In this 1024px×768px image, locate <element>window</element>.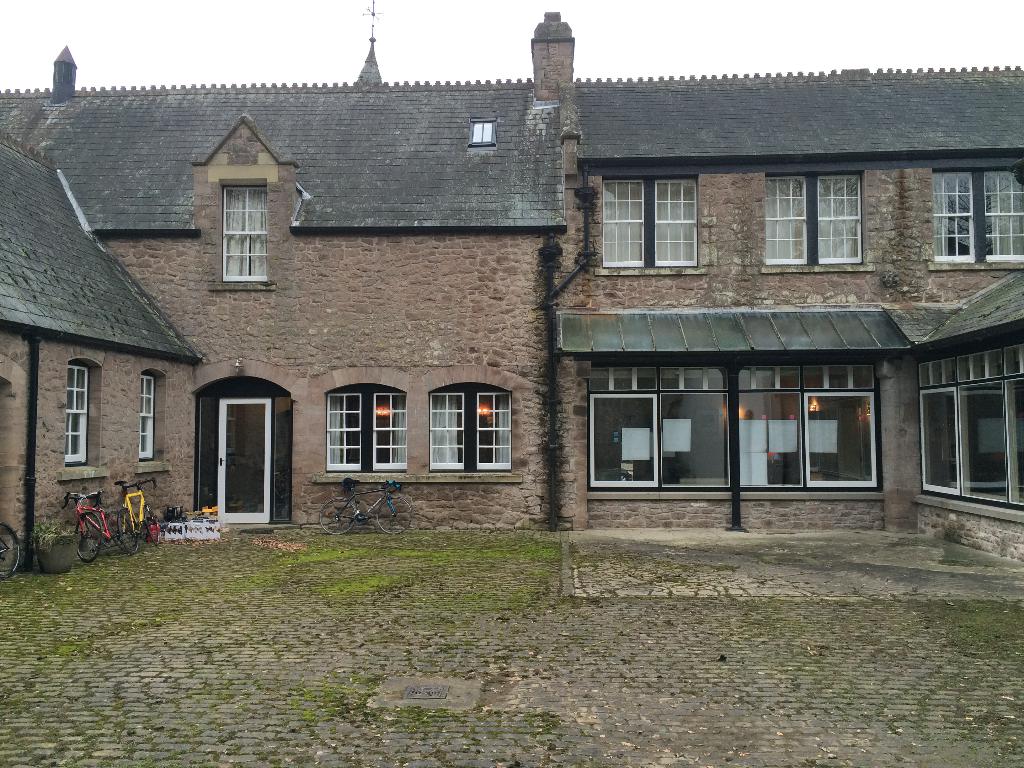
Bounding box: box=[328, 390, 408, 470].
